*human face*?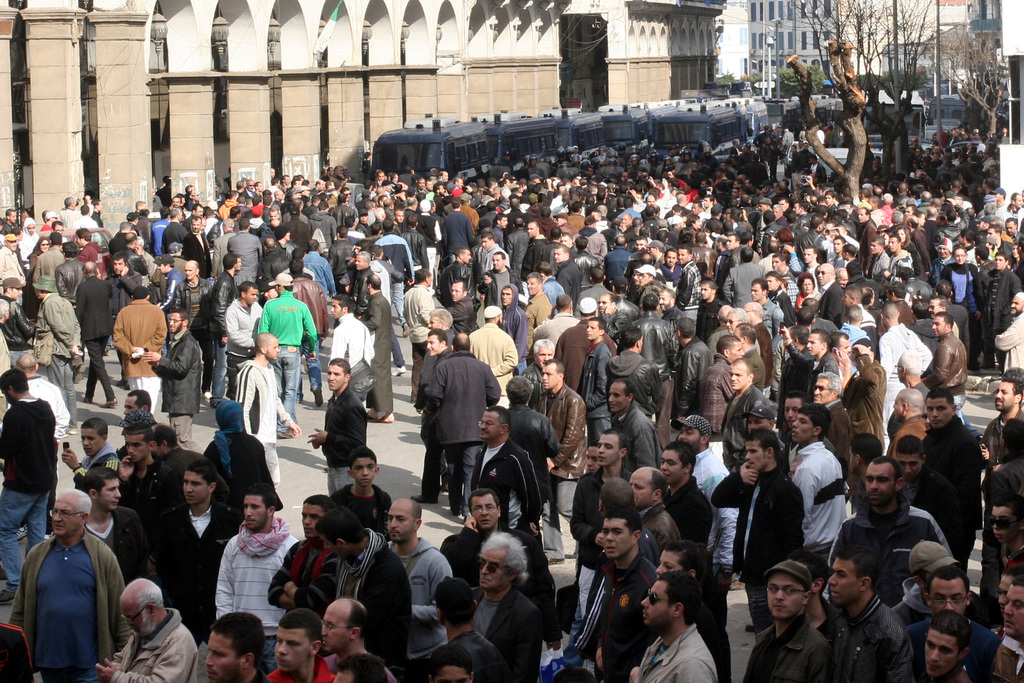
left=629, top=472, right=654, bottom=513
